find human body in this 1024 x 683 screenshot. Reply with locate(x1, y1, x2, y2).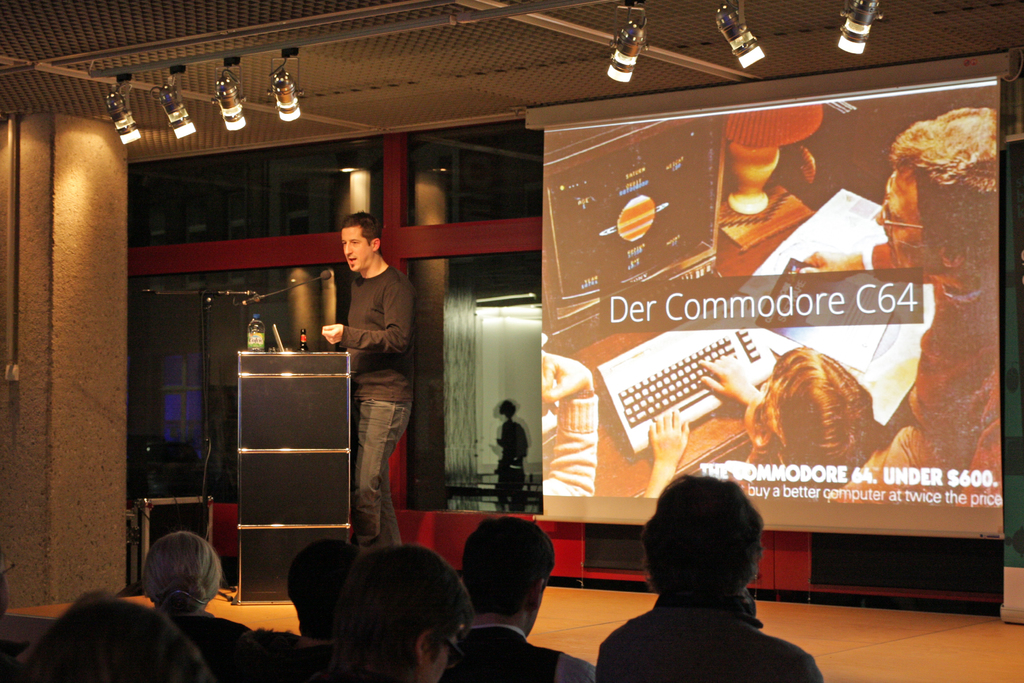
locate(643, 361, 837, 502).
